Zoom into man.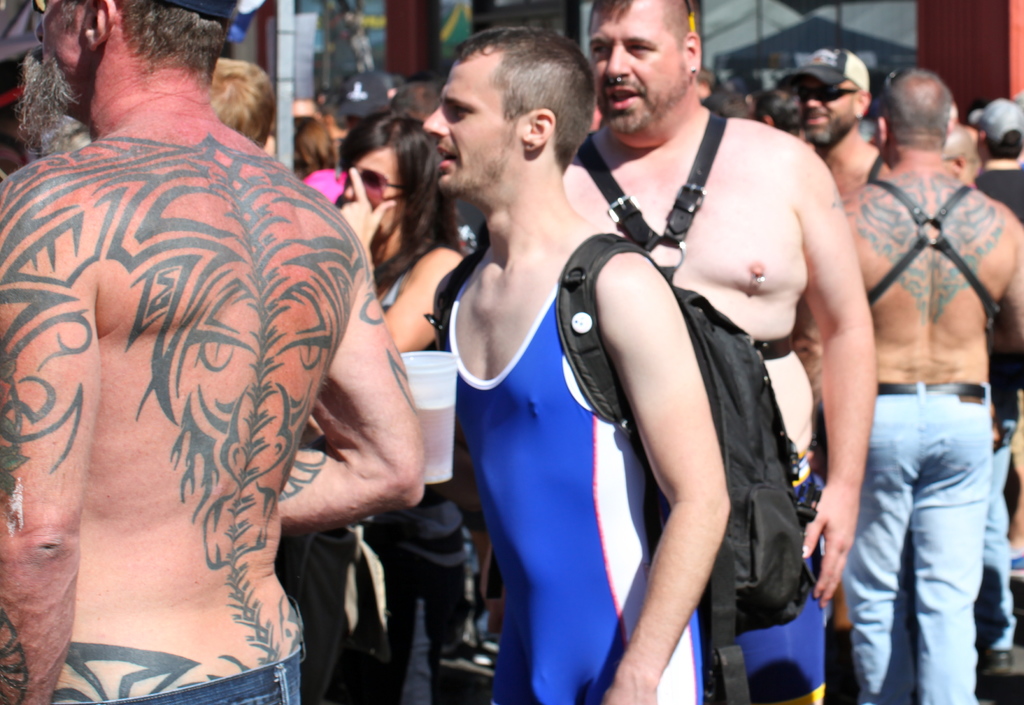
Zoom target: rect(0, 0, 422, 704).
